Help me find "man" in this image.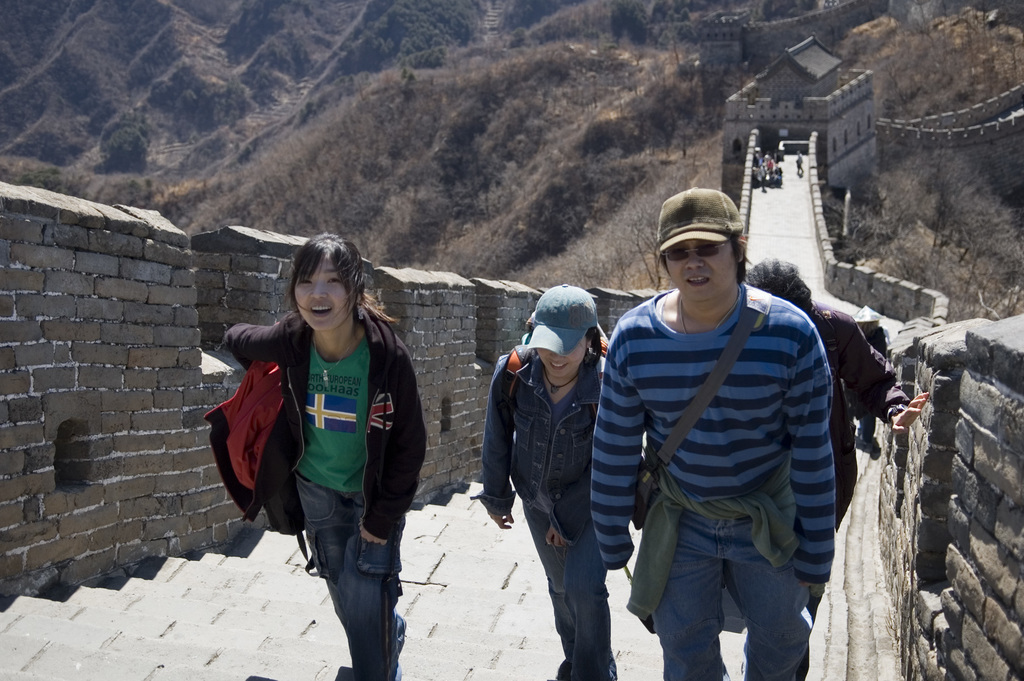
Found it: [585, 172, 852, 680].
